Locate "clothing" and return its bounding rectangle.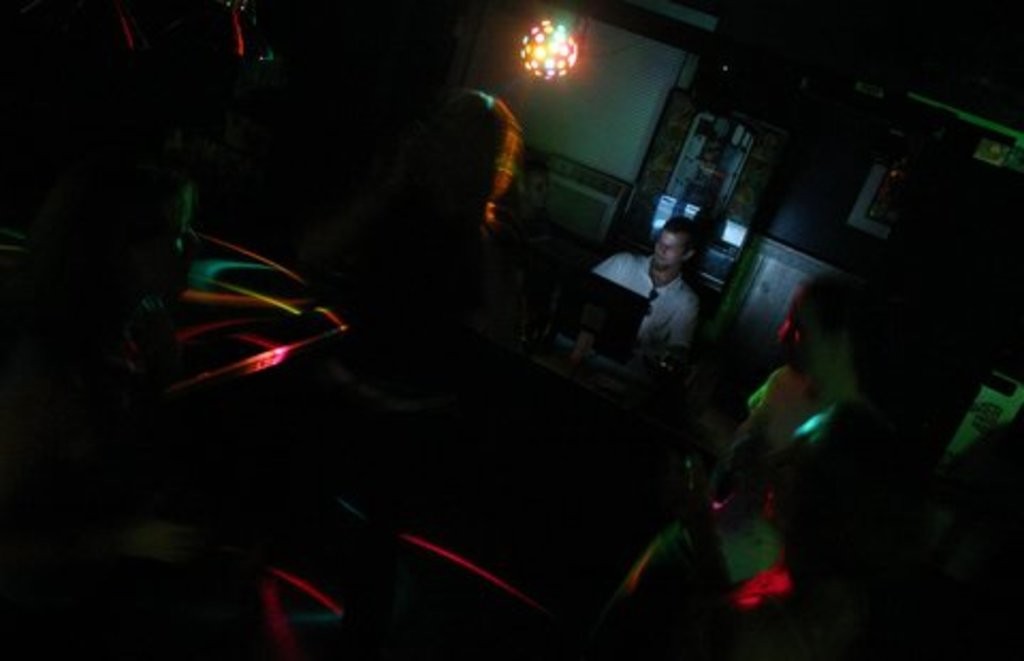
select_region(623, 213, 732, 388).
